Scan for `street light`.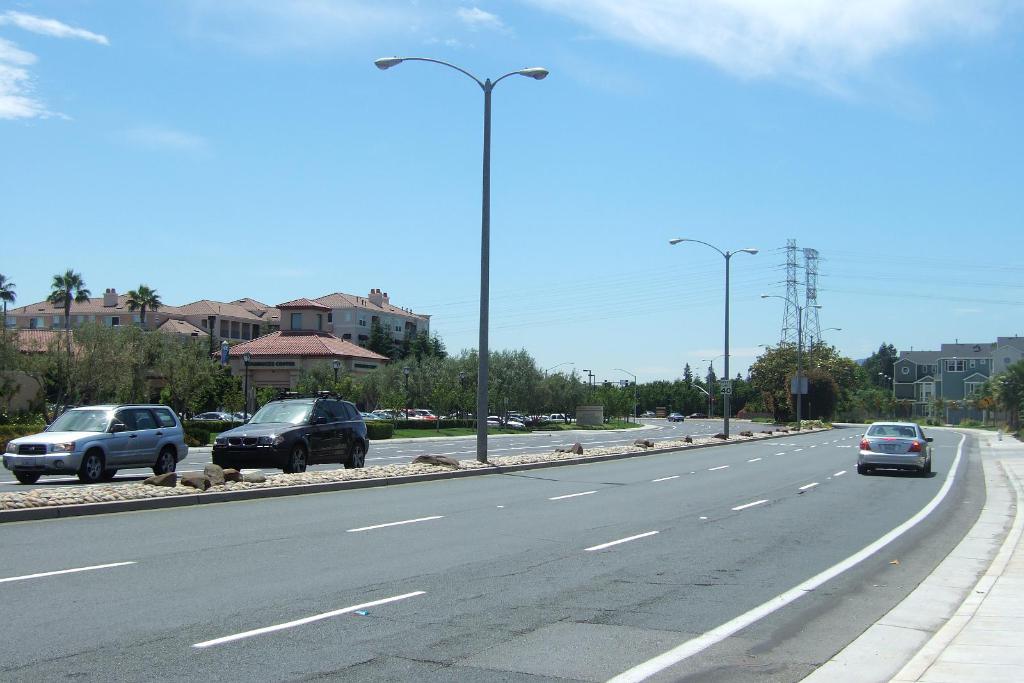
Scan result: pyautogui.locateOnScreen(757, 339, 780, 351).
